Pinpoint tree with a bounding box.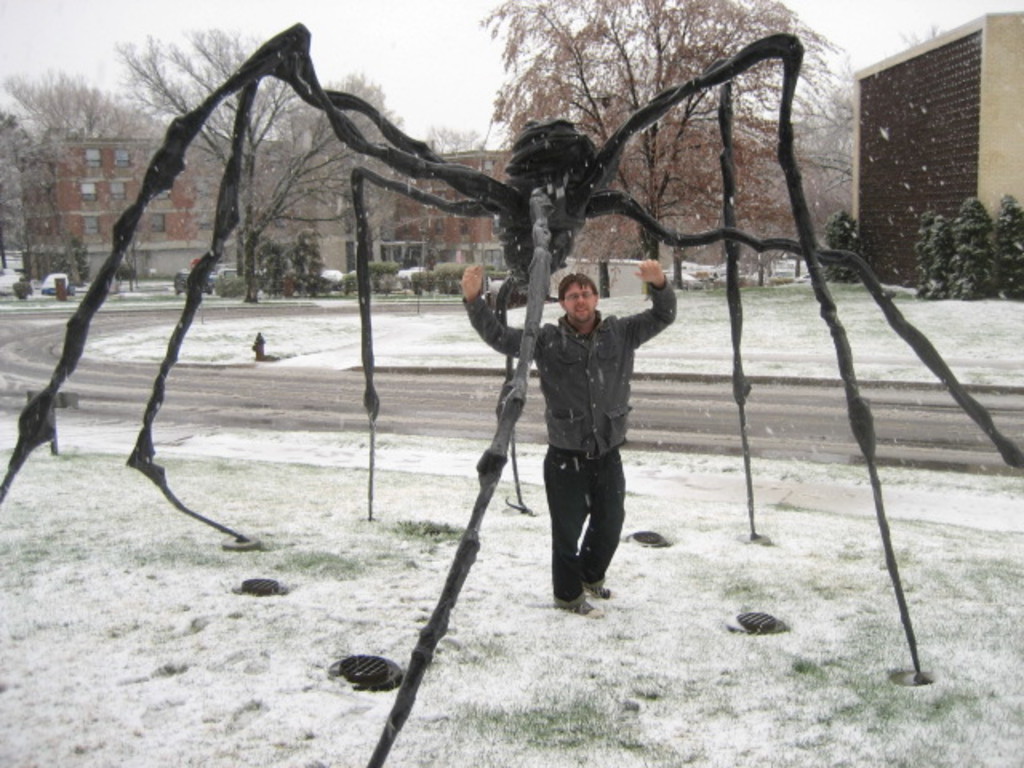
locate(786, 18, 934, 222).
